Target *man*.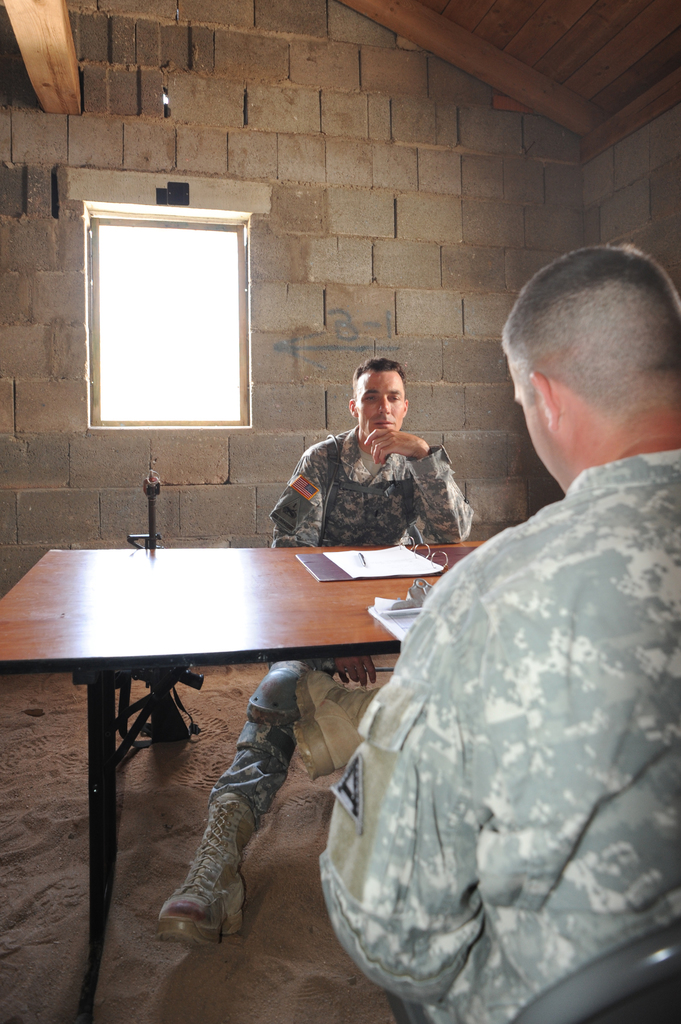
Target region: Rect(152, 349, 497, 943).
